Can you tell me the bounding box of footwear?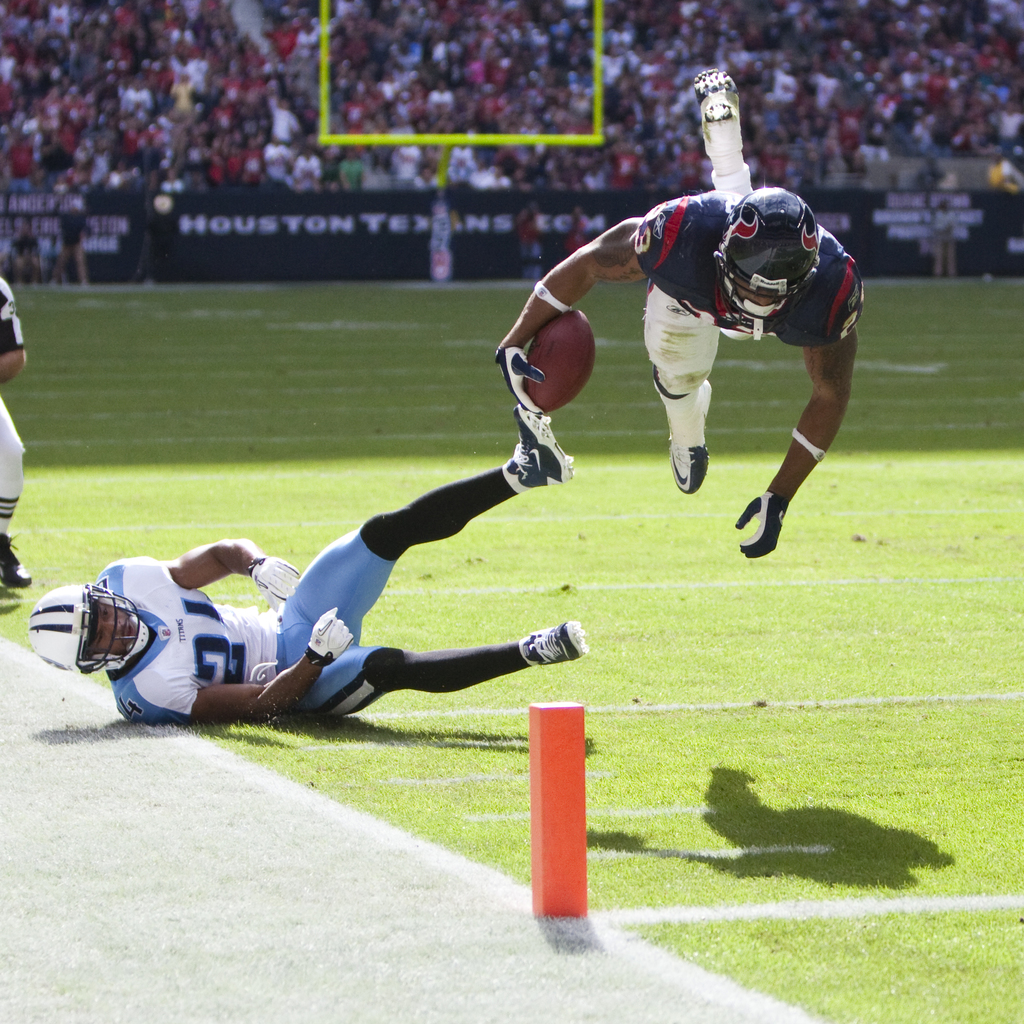
{"left": 527, "top": 620, "right": 586, "bottom": 664}.
